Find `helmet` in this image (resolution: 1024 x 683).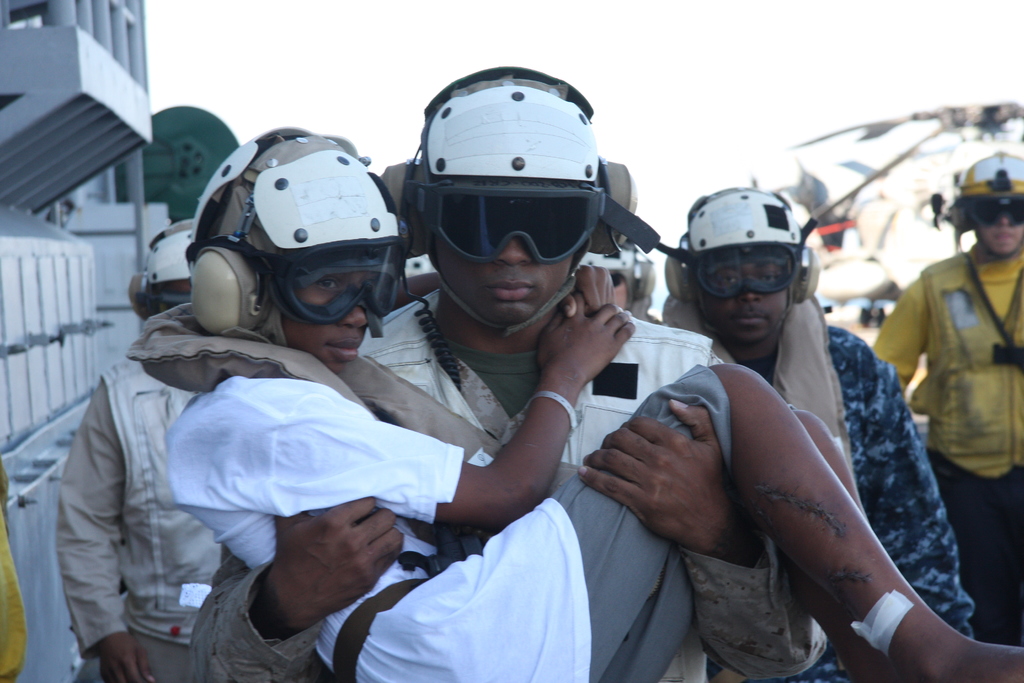
[x1=394, y1=63, x2=640, y2=344].
